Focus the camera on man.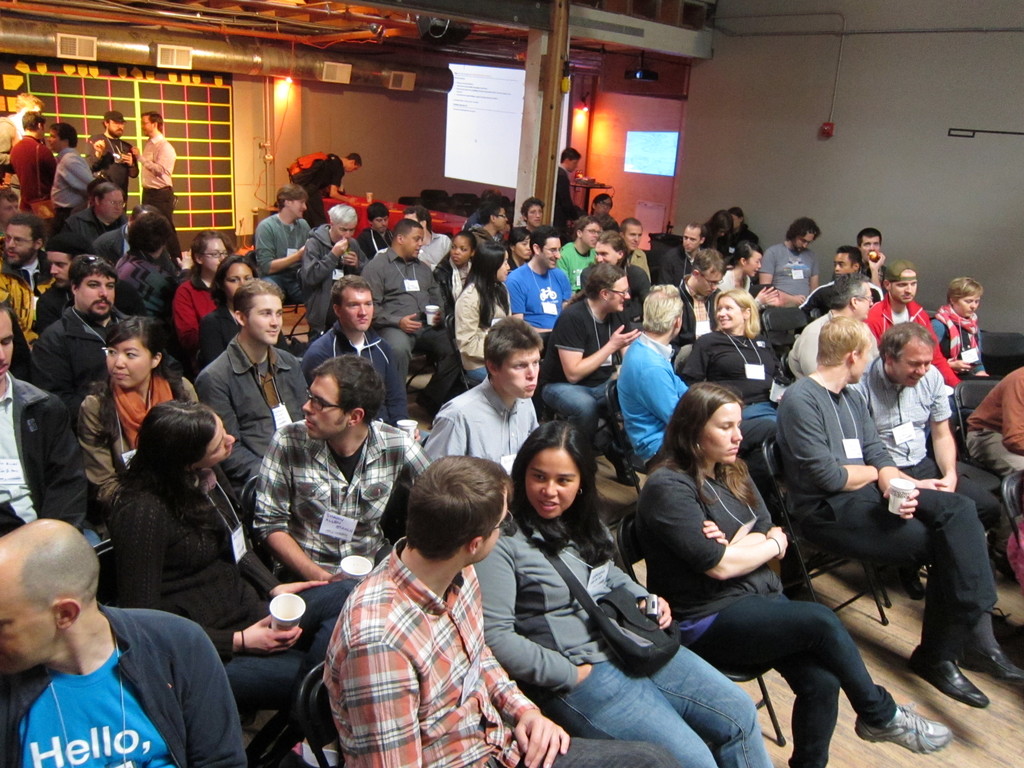
Focus region: rect(31, 254, 137, 422).
